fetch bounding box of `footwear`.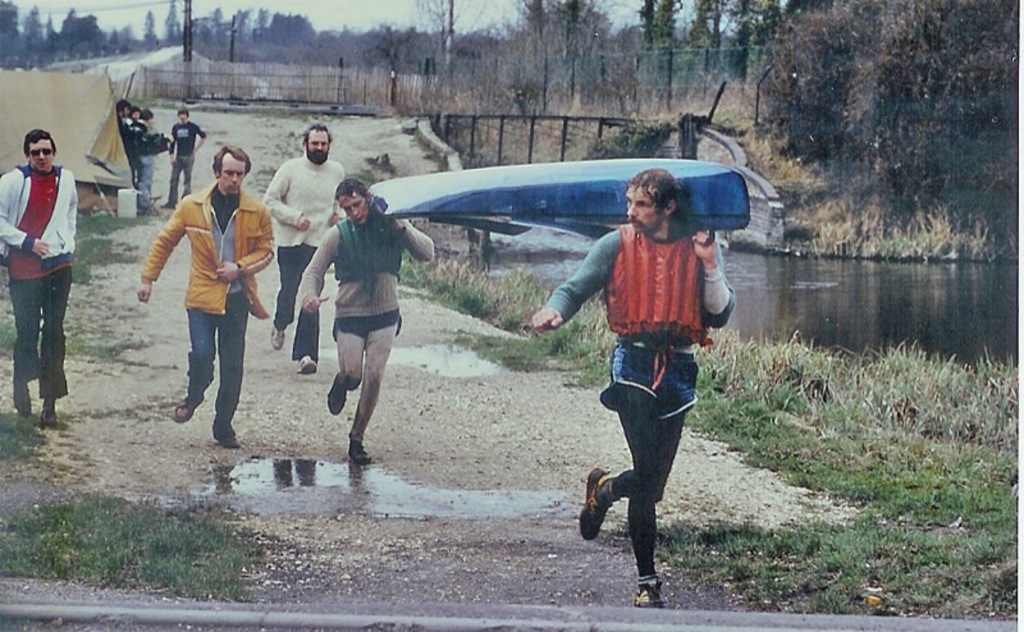
Bbox: bbox(576, 471, 613, 541).
